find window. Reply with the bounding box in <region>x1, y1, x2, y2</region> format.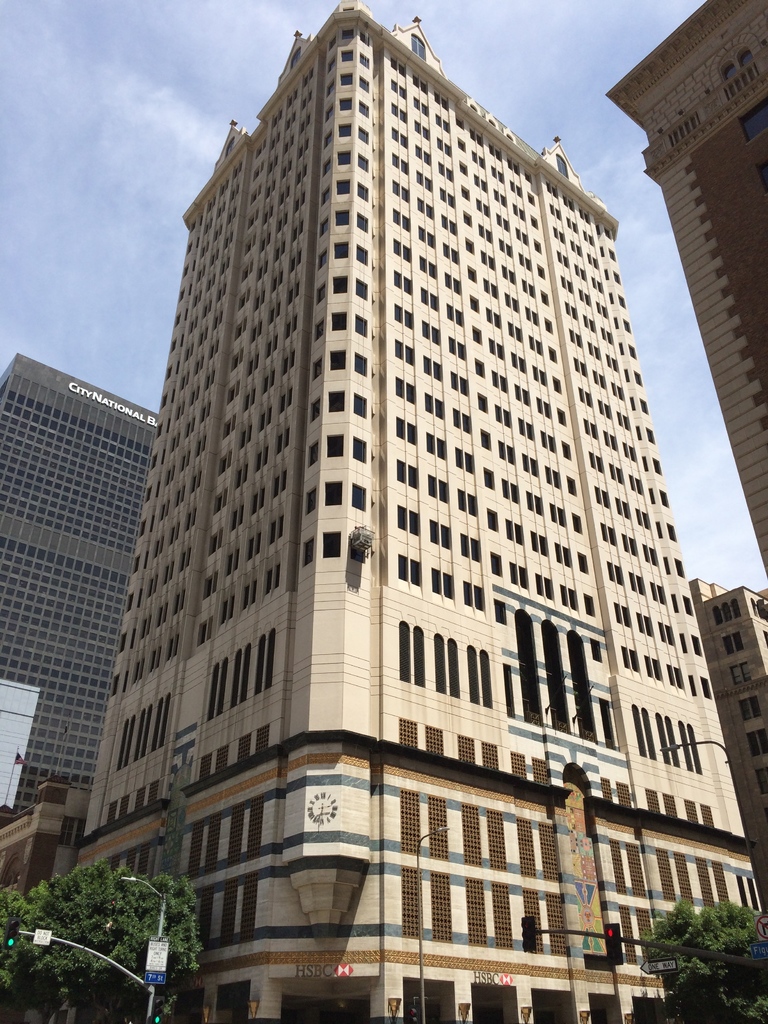
<region>394, 304, 413, 332</region>.
